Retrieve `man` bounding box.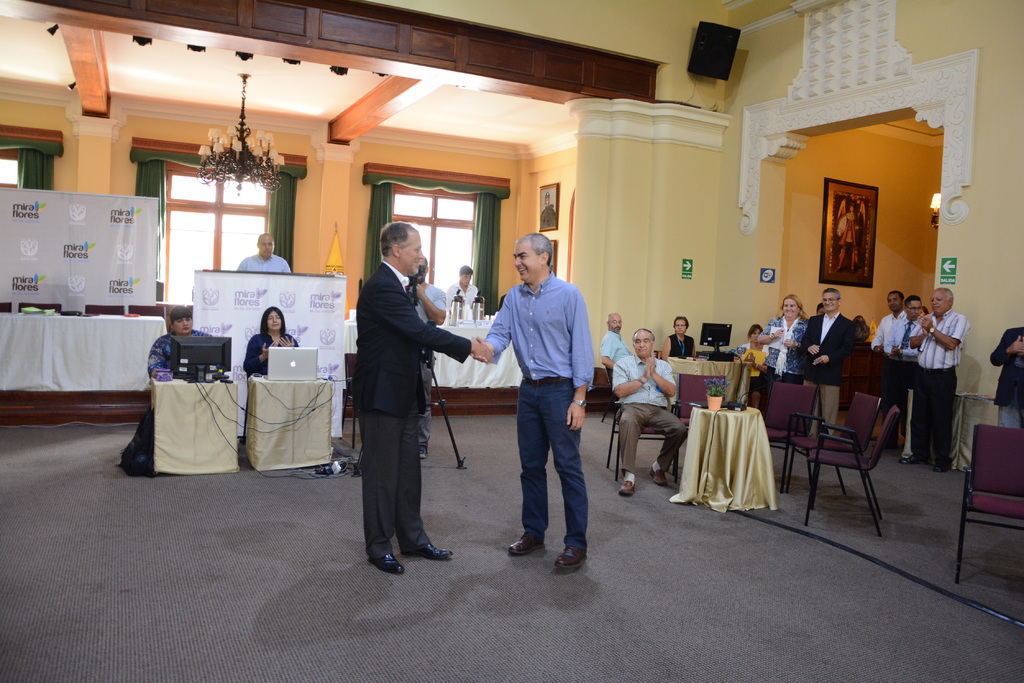
Bounding box: x1=539, y1=192, x2=556, y2=225.
